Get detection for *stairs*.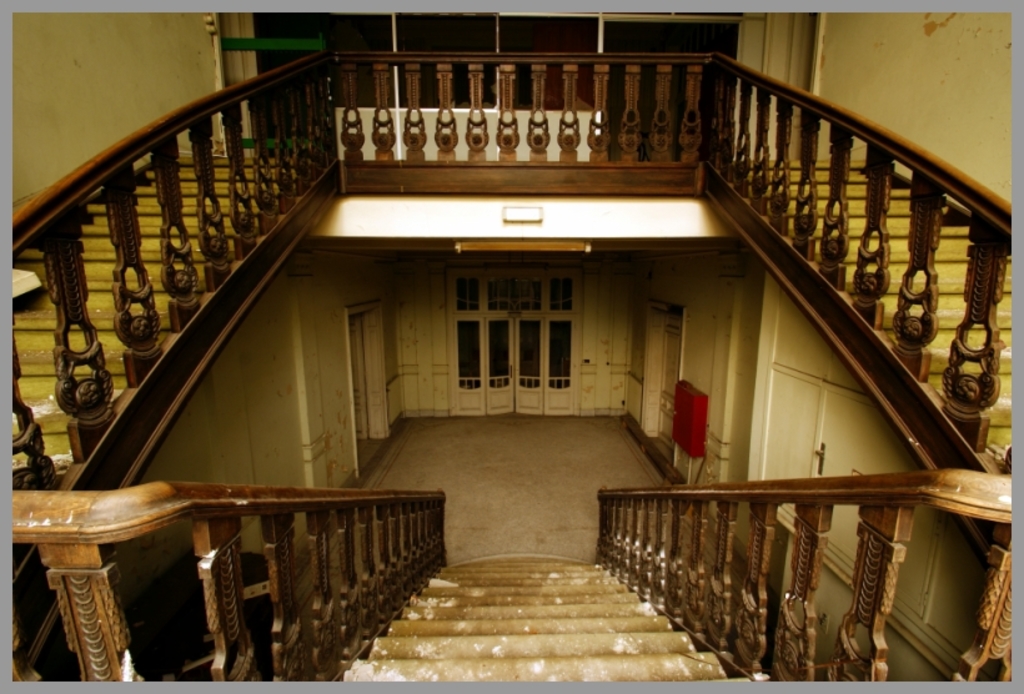
Detection: left=14, top=152, right=292, bottom=489.
